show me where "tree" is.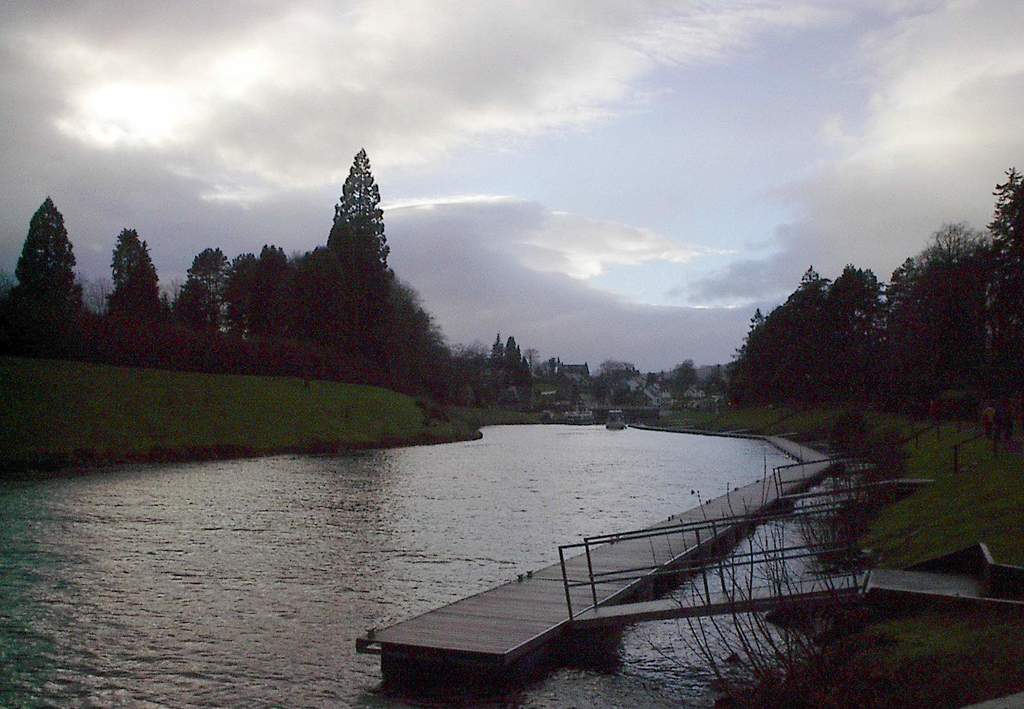
"tree" is at crop(666, 356, 704, 398).
